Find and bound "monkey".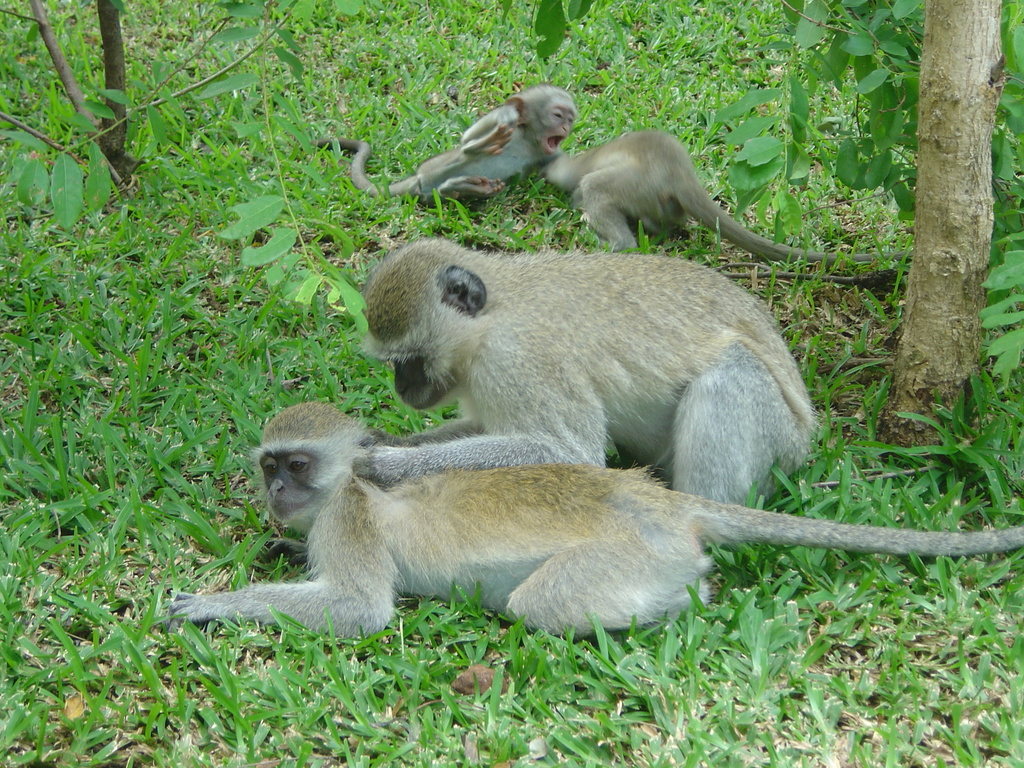
Bound: bbox=[317, 85, 578, 208].
